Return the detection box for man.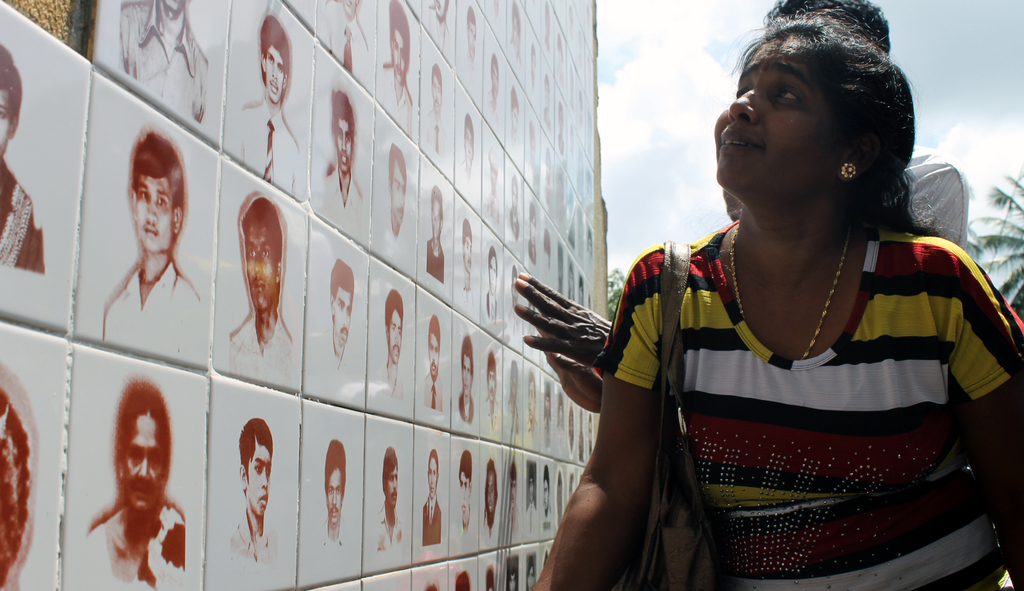
(486, 353, 500, 419).
